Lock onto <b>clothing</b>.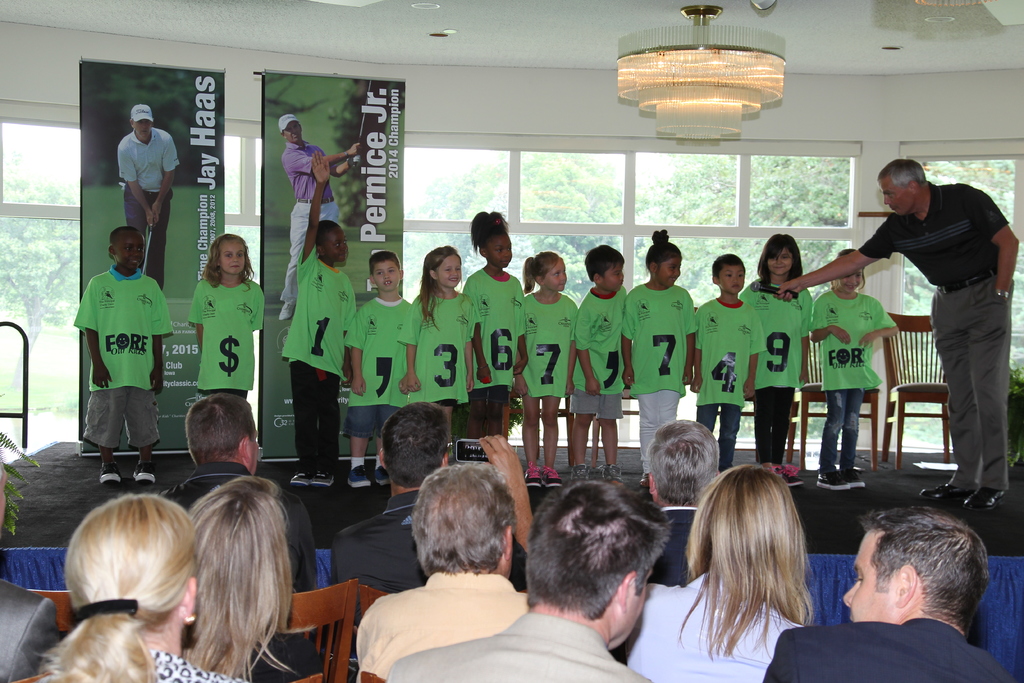
Locked: detection(410, 292, 479, 408).
